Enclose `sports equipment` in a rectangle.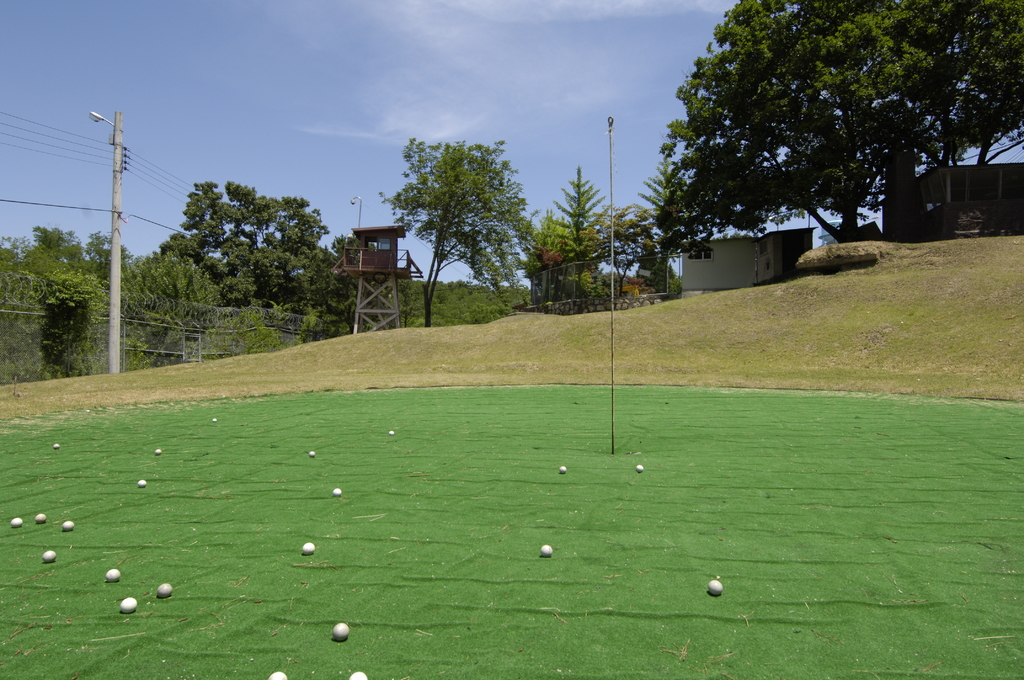
box(268, 670, 289, 679).
